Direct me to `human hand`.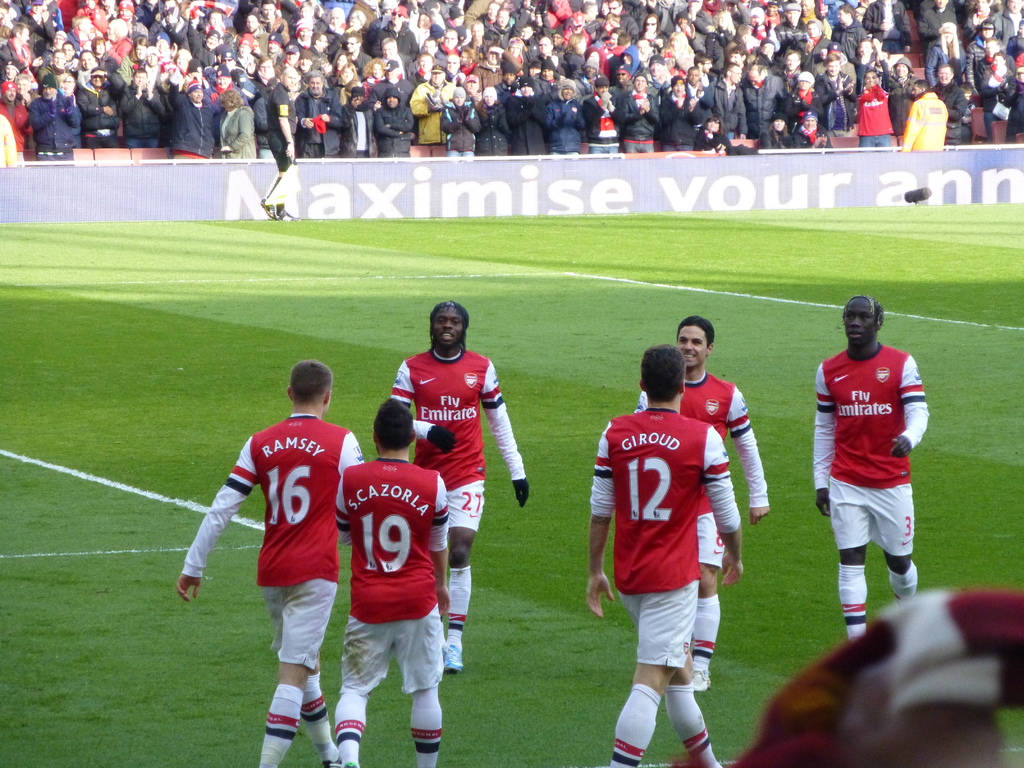
Direction: {"left": 819, "top": 134, "right": 827, "bottom": 147}.
